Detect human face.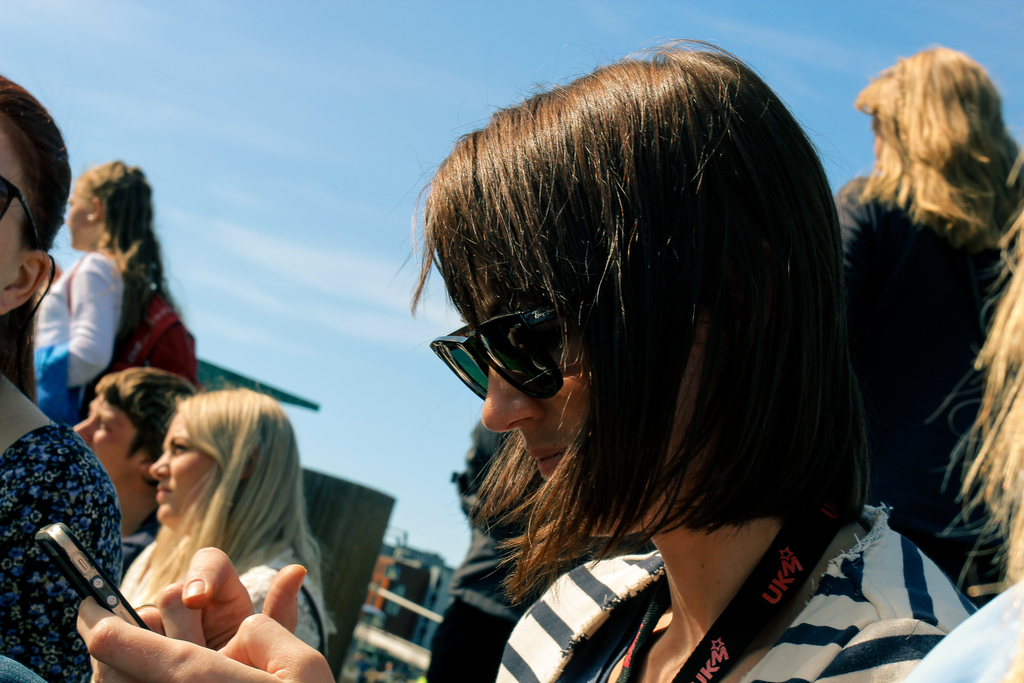
Detected at select_region(150, 416, 214, 520).
